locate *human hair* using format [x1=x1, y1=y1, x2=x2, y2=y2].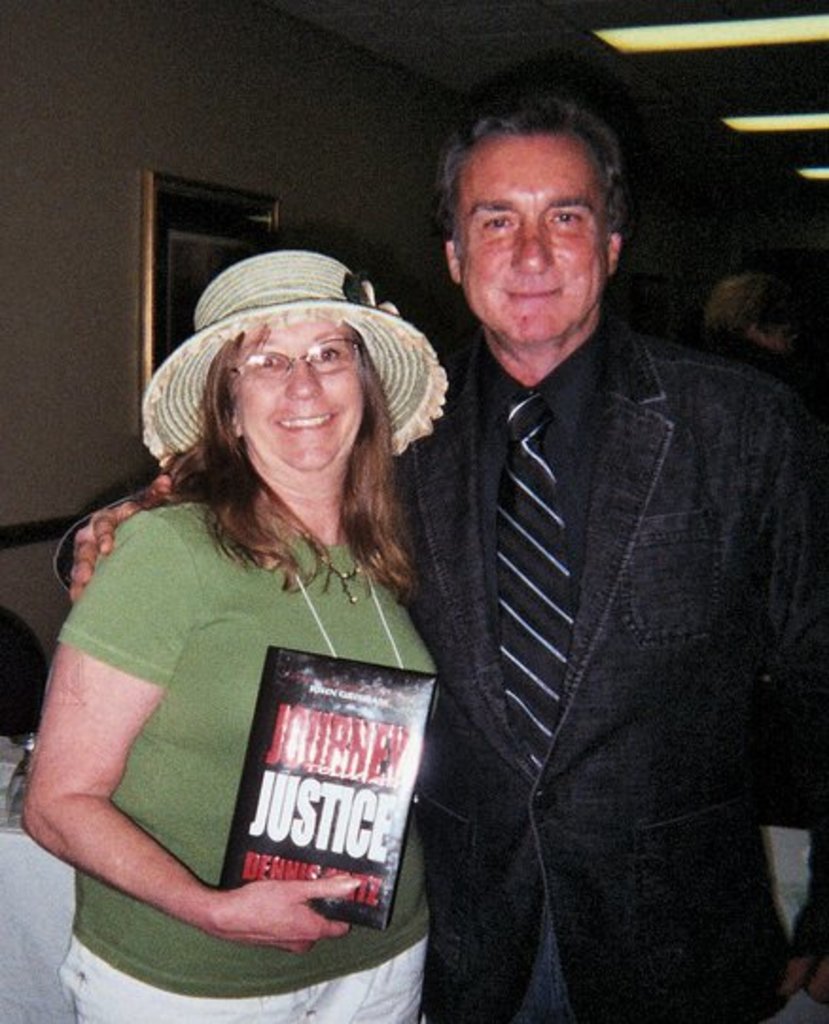
[x1=129, y1=295, x2=449, y2=619].
